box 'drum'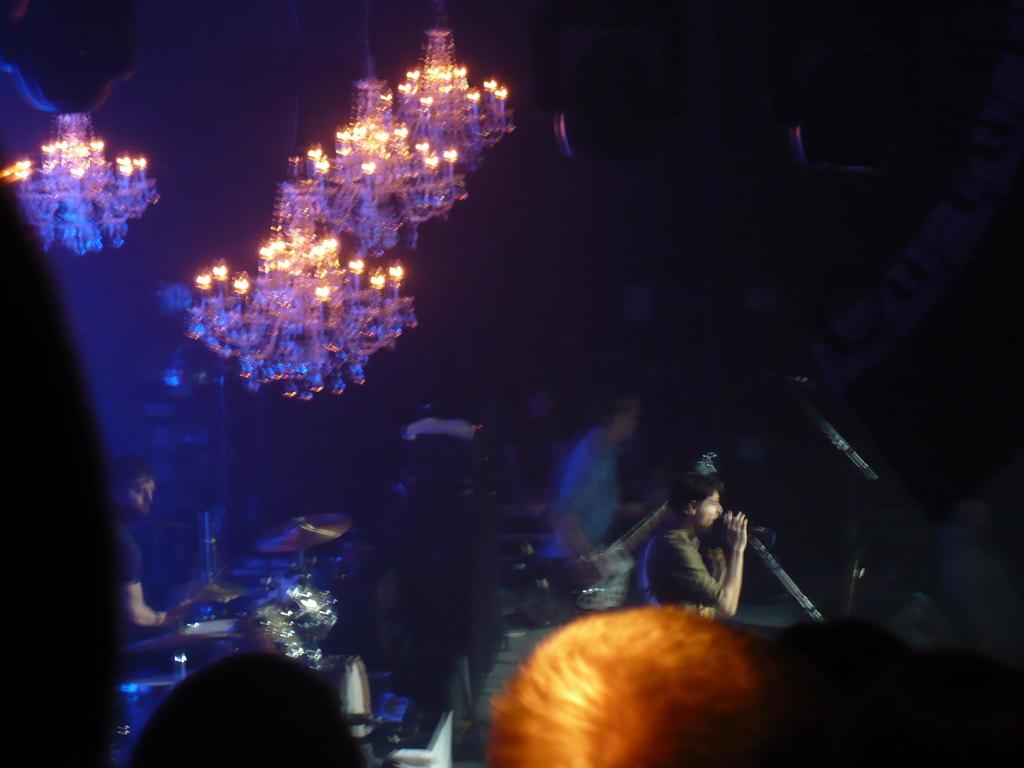
310 653 373 755
